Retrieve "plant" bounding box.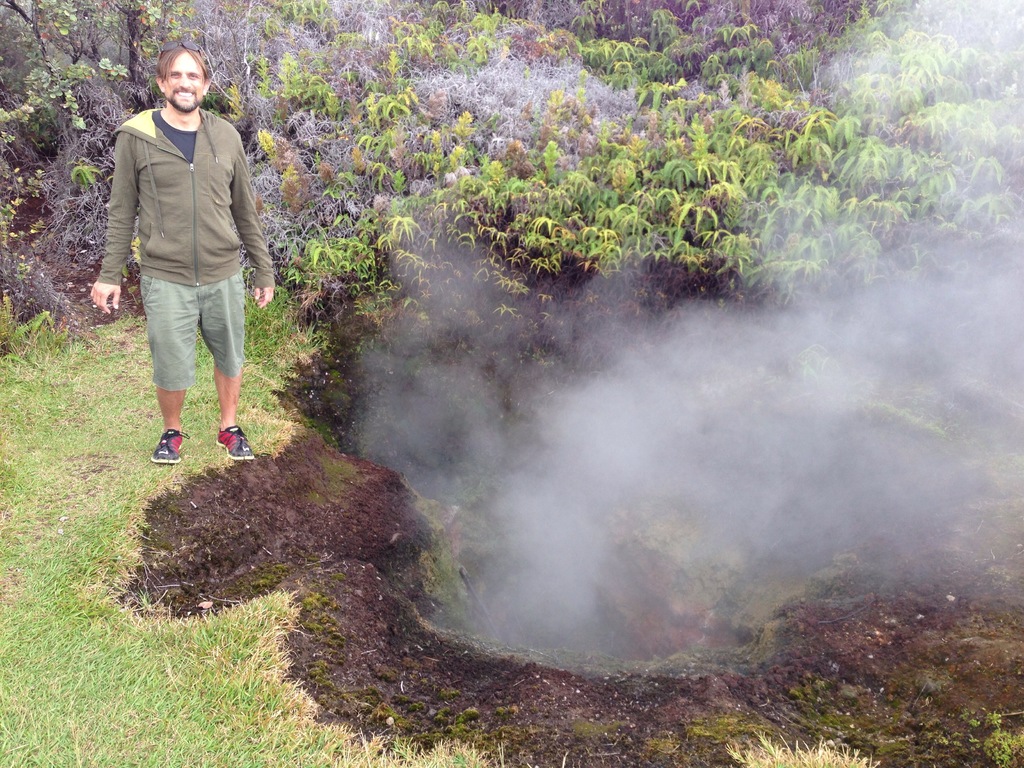
Bounding box: <bbox>723, 735, 879, 767</bbox>.
